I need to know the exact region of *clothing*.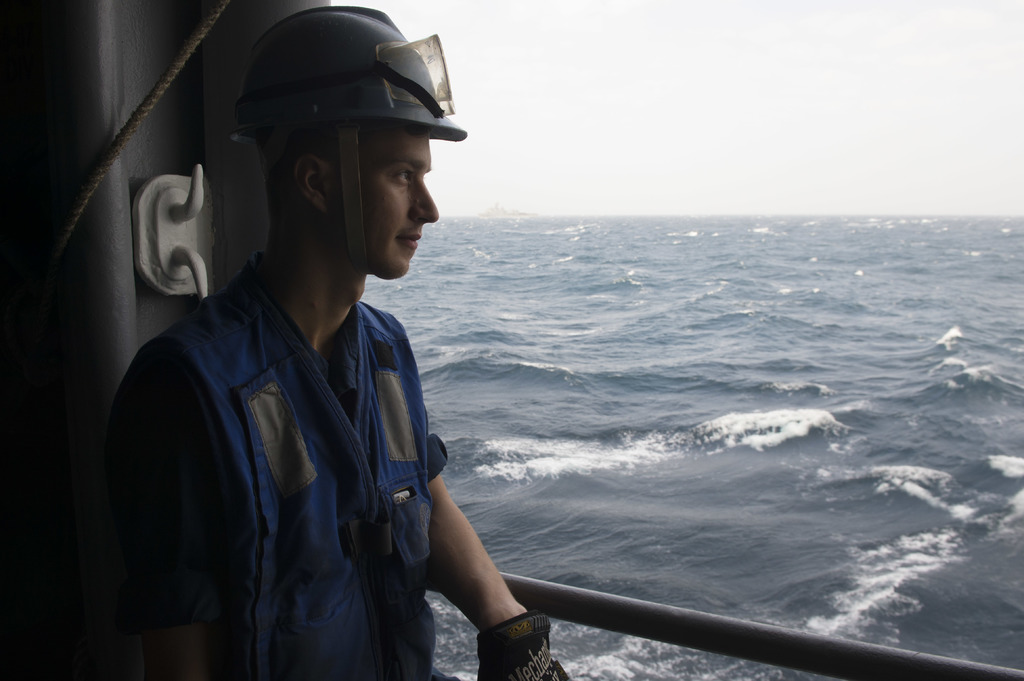
Region: locate(116, 288, 580, 680).
